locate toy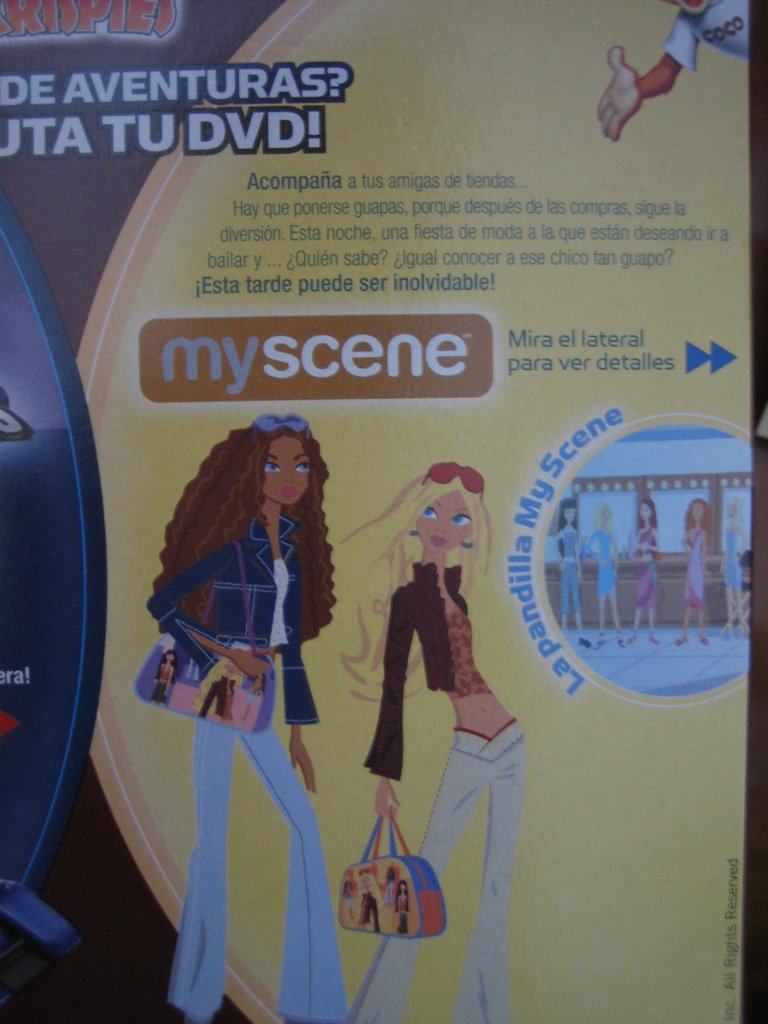
(333, 447, 556, 1023)
